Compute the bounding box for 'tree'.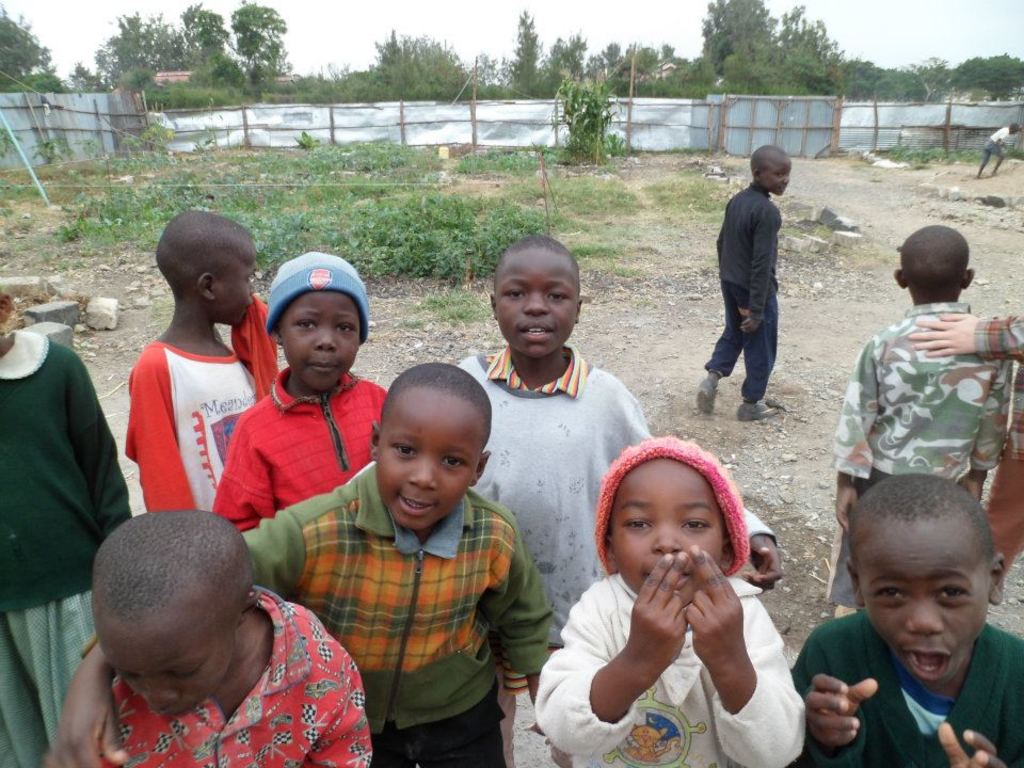
[x1=225, y1=0, x2=303, y2=76].
